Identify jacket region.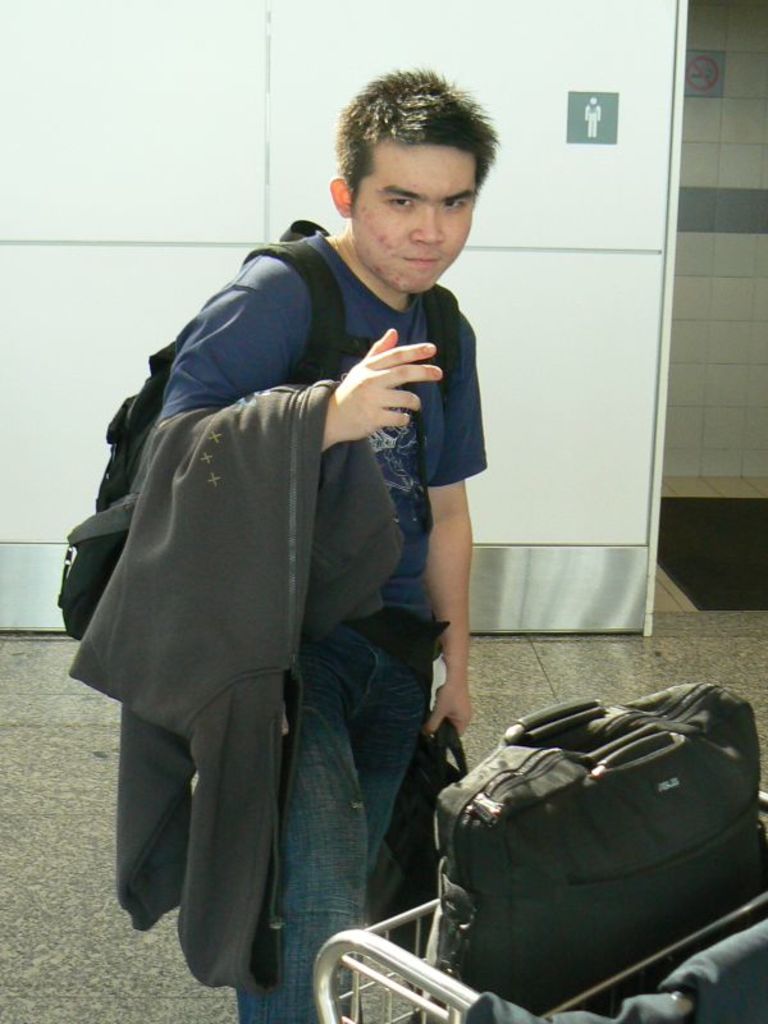
Region: {"x1": 69, "y1": 376, "x2": 415, "y2": 997}.
